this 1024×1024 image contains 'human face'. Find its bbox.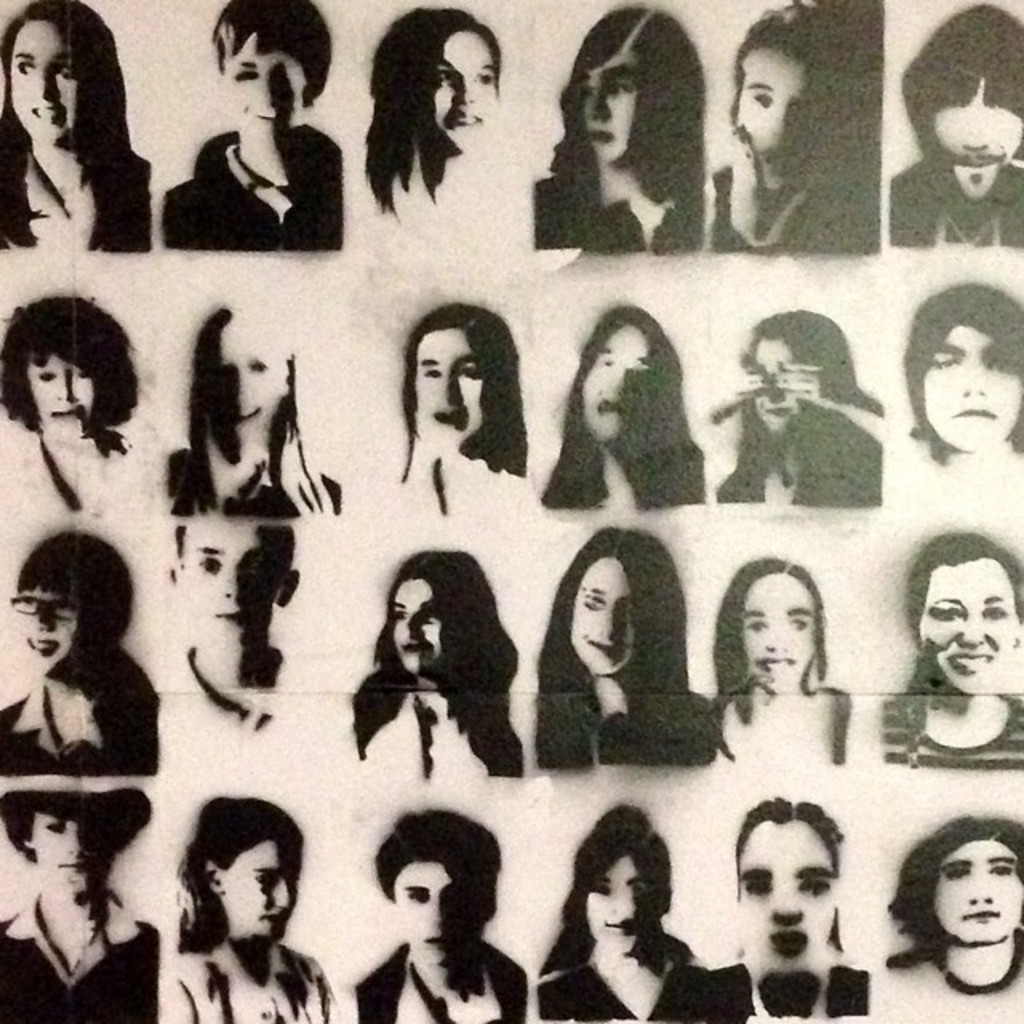
(left=931, top=318, right=1022, bottom=445).
